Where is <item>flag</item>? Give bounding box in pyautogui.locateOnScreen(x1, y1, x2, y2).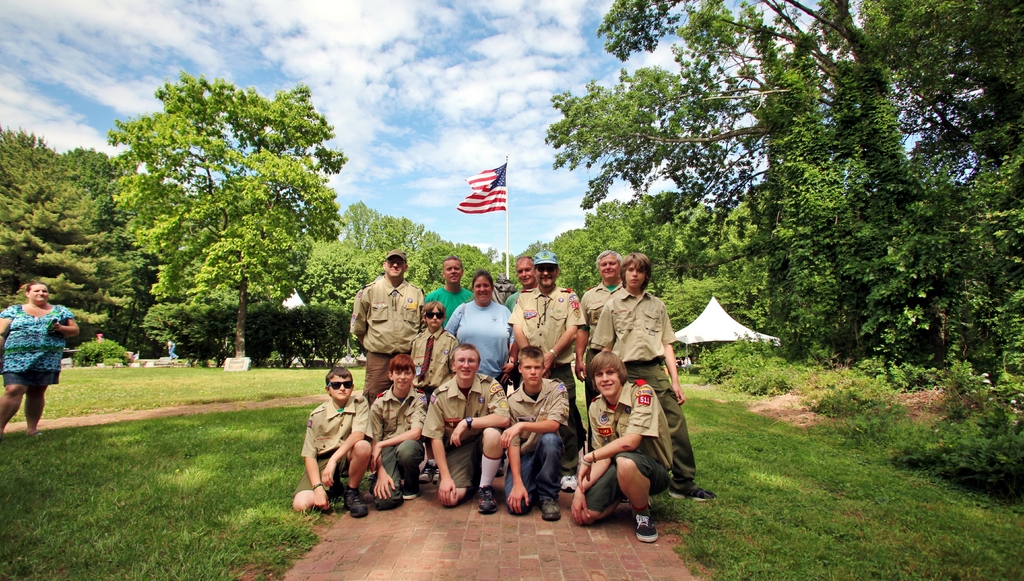
pyautogui.locateOnScreen(451, 160, 511, 227).
